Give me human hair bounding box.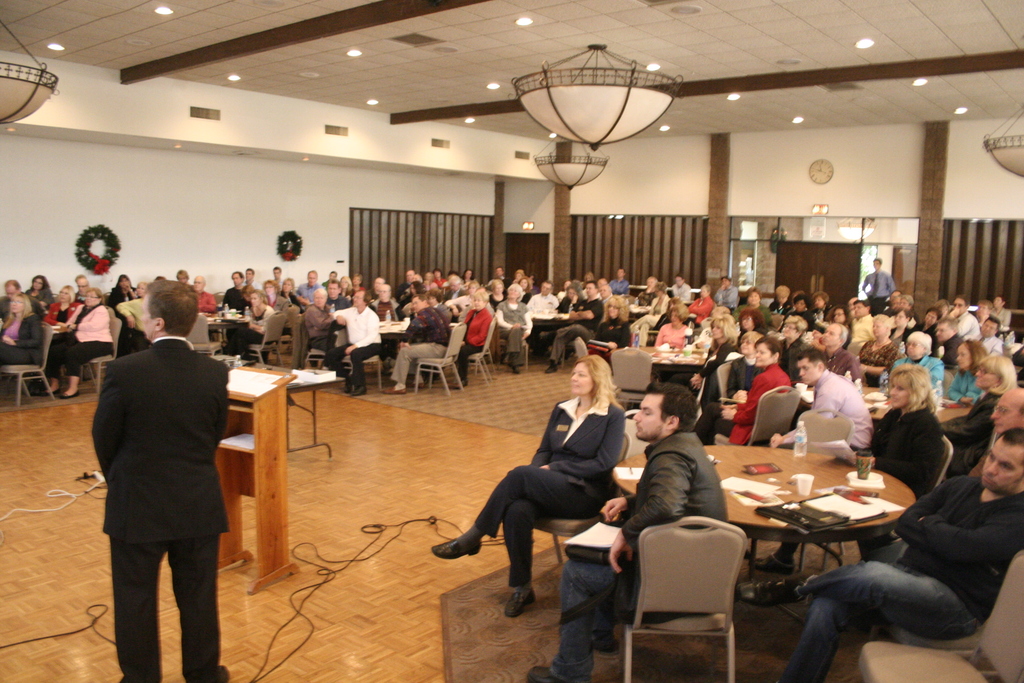
[925, 306, 945, 320].
